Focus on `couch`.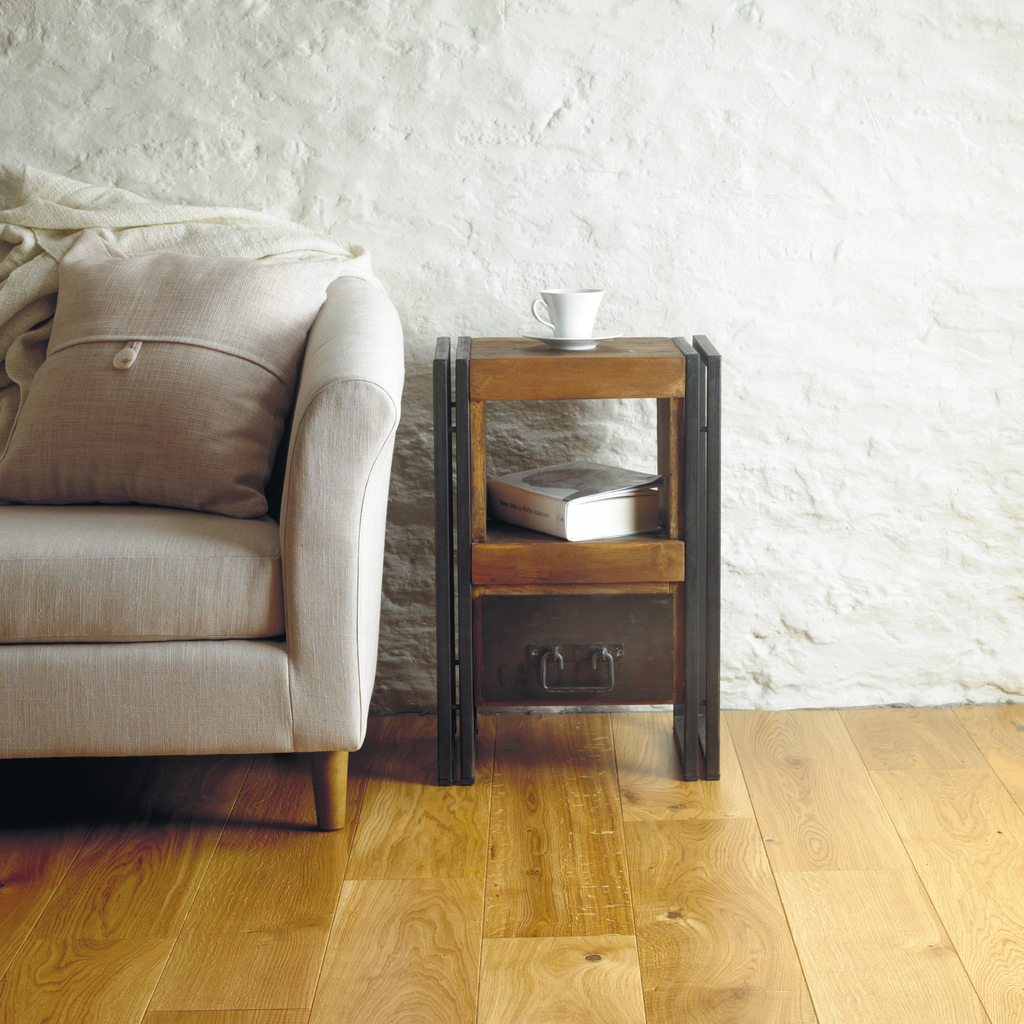
Focused at 0,232,426,851.
